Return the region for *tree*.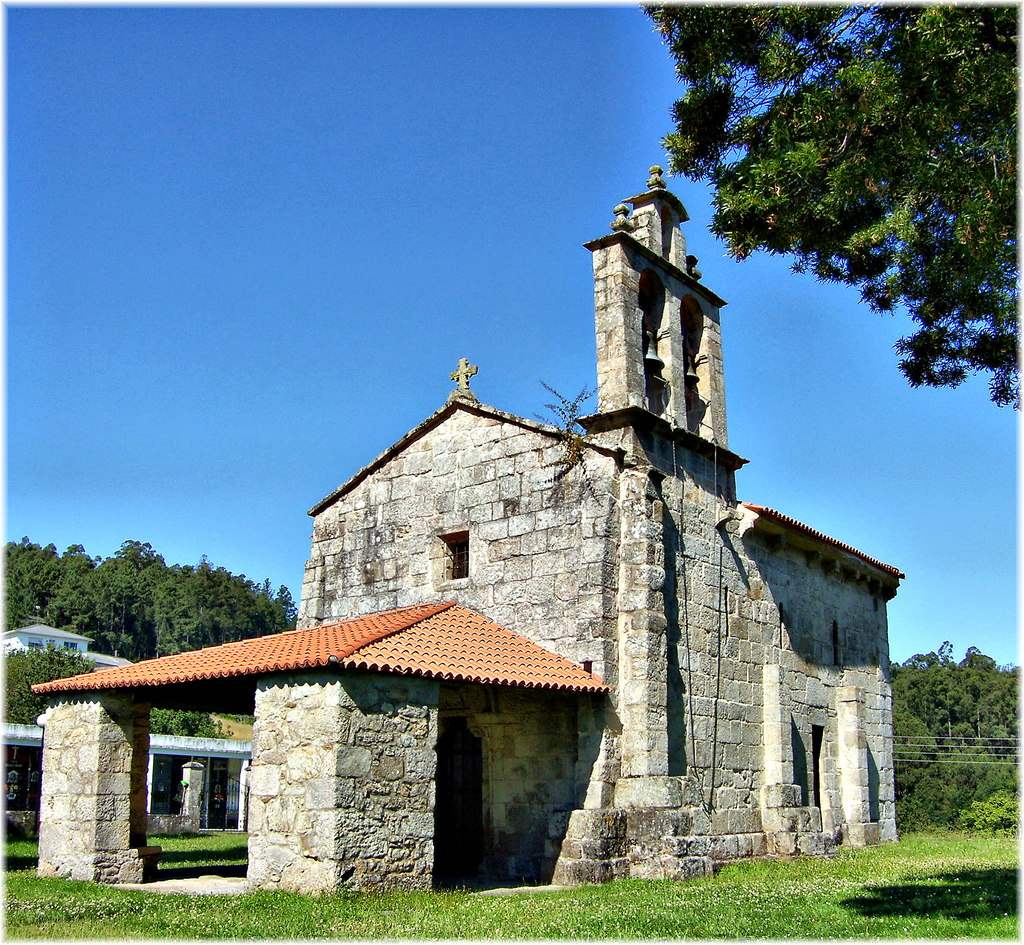
bbox(148, 599, 221, 657).
